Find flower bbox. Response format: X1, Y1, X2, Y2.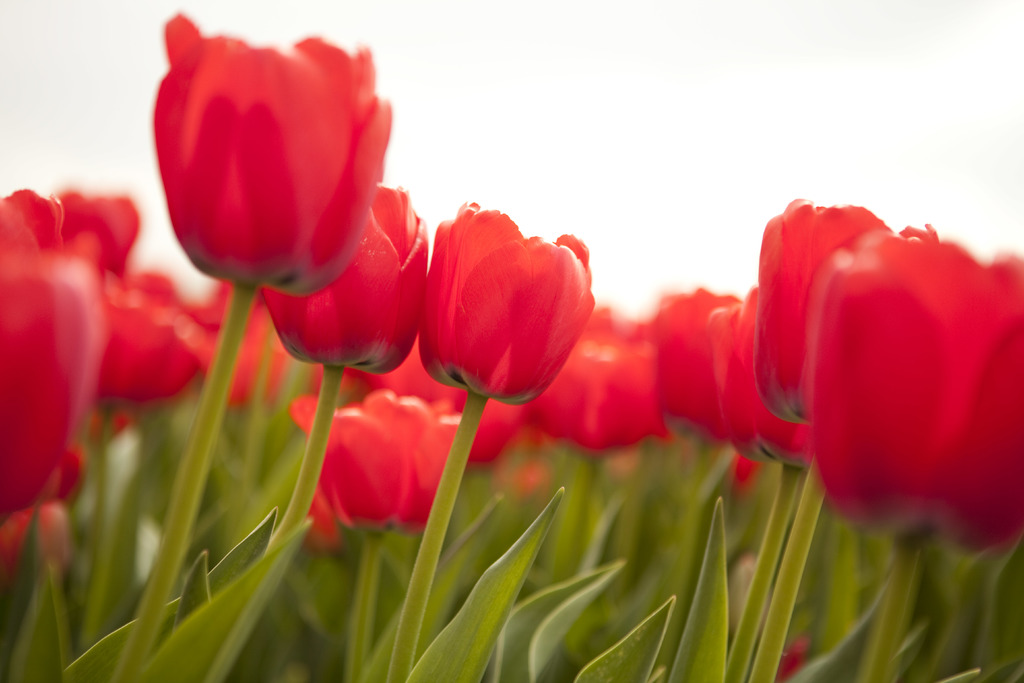
417, 213, 595, 407.
